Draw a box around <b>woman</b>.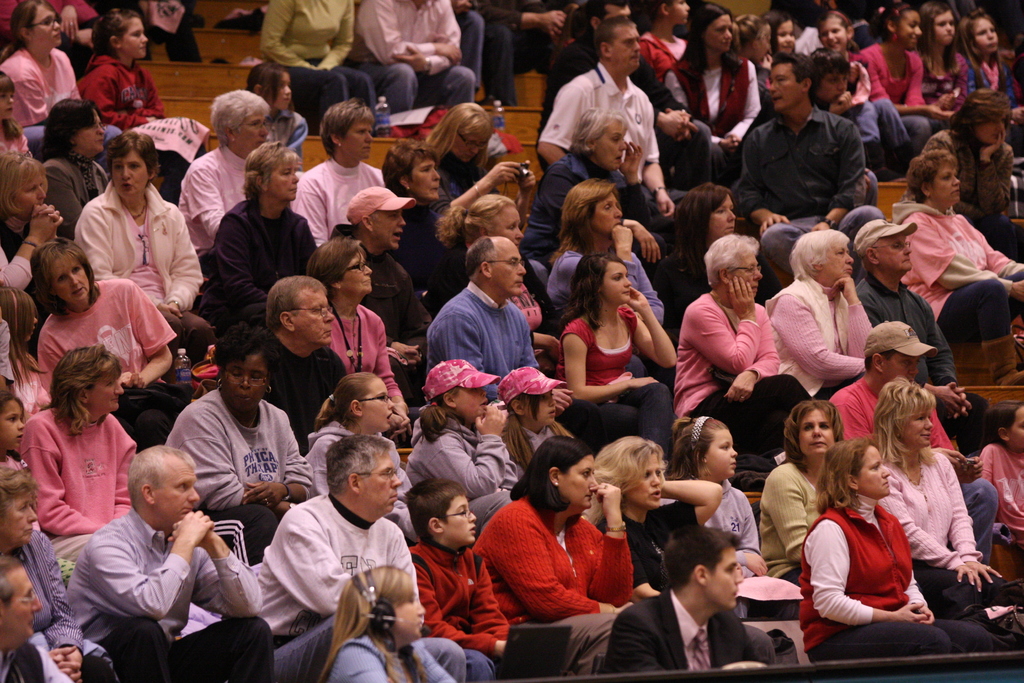
(472,436,634,673).
